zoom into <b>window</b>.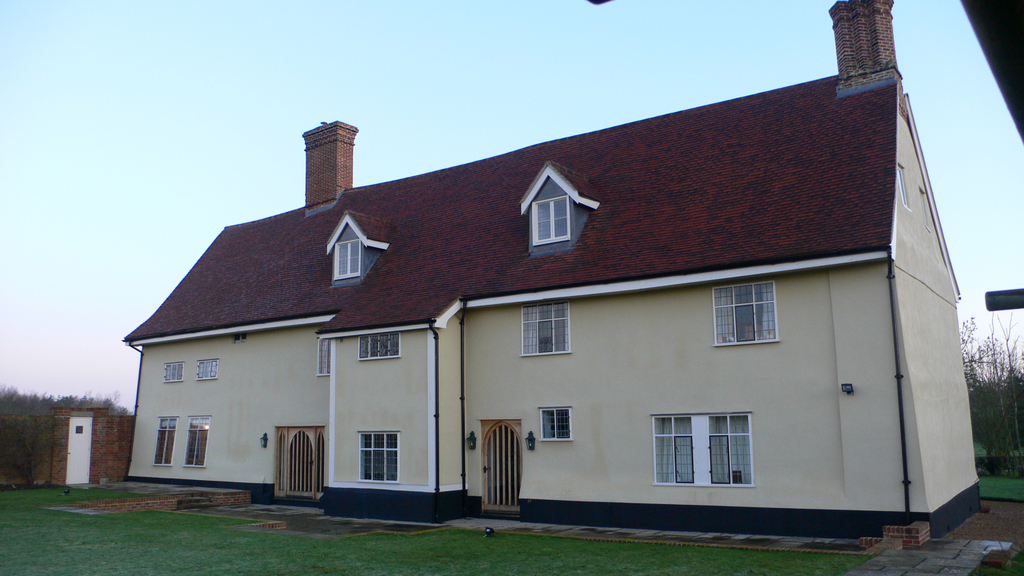
Zoom target: (710,278,782,348).
